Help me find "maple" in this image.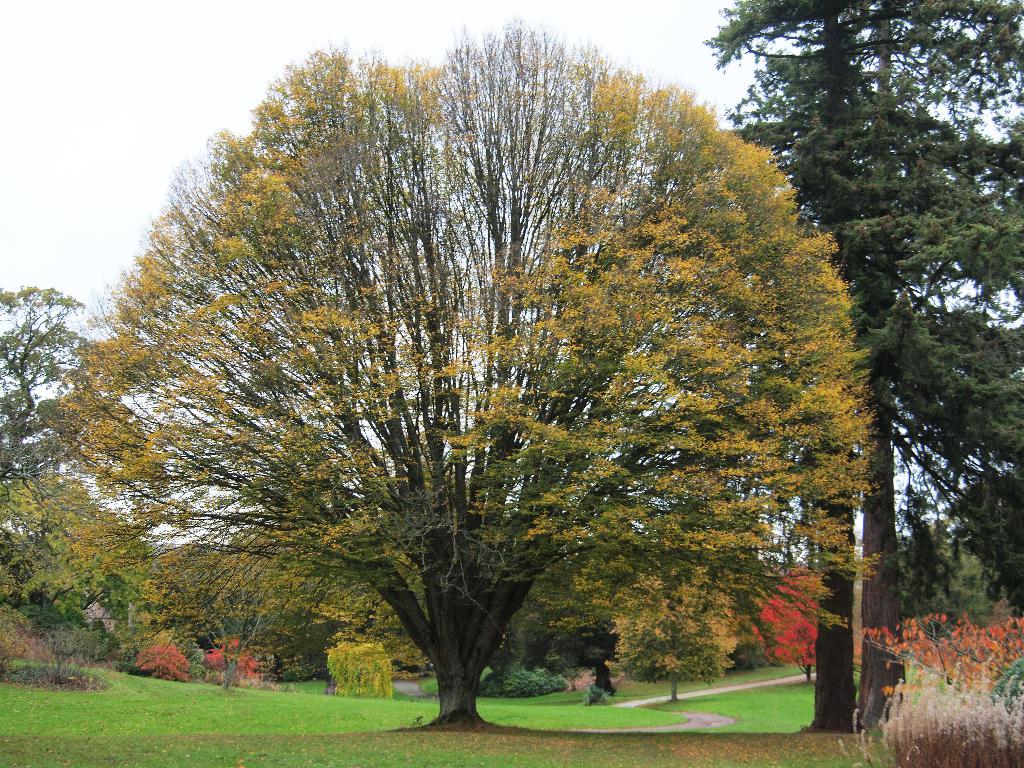
Found it: rect(652, 0, 1023, 733).
